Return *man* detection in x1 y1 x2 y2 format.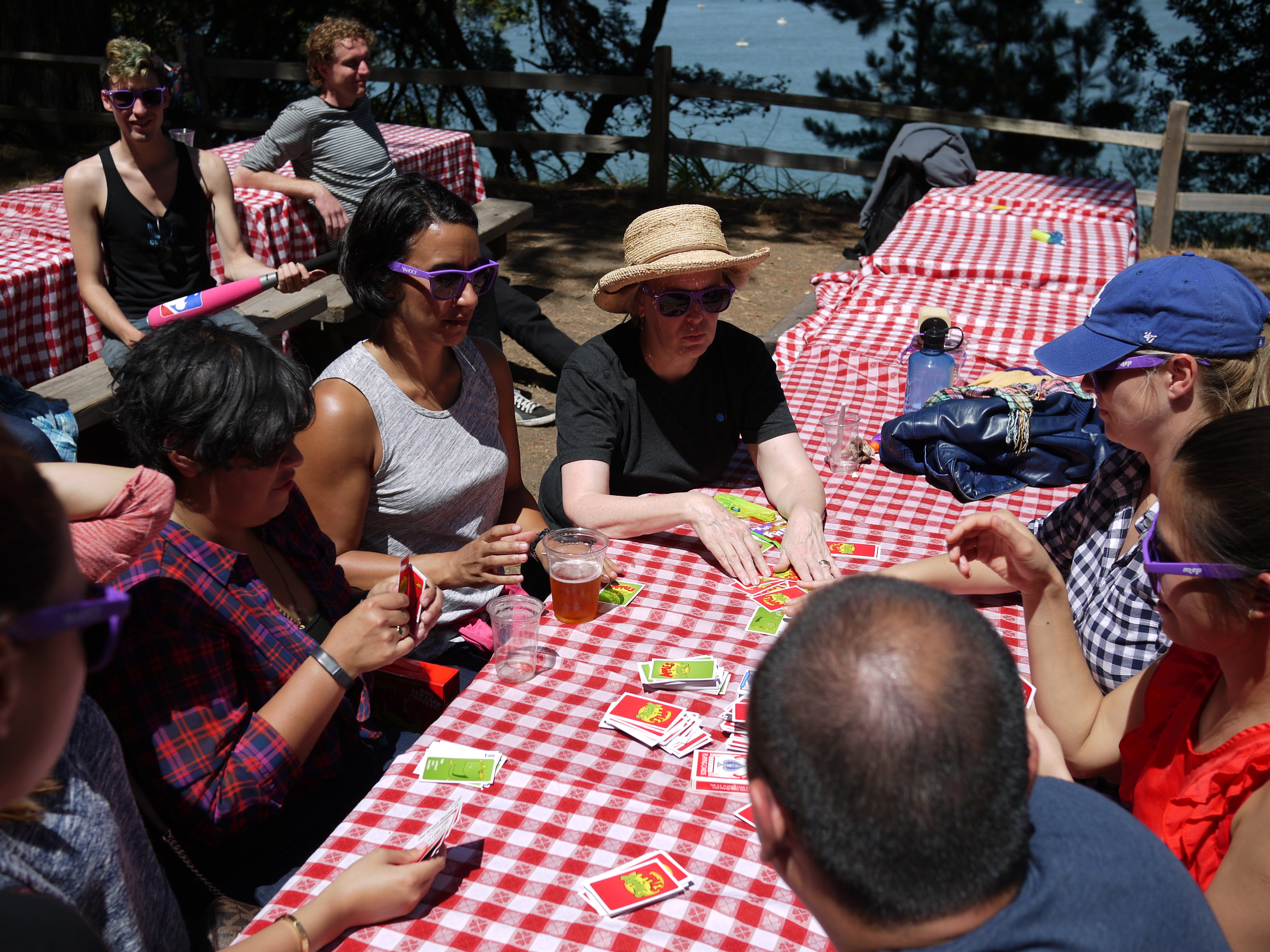
235 181 391 302.
